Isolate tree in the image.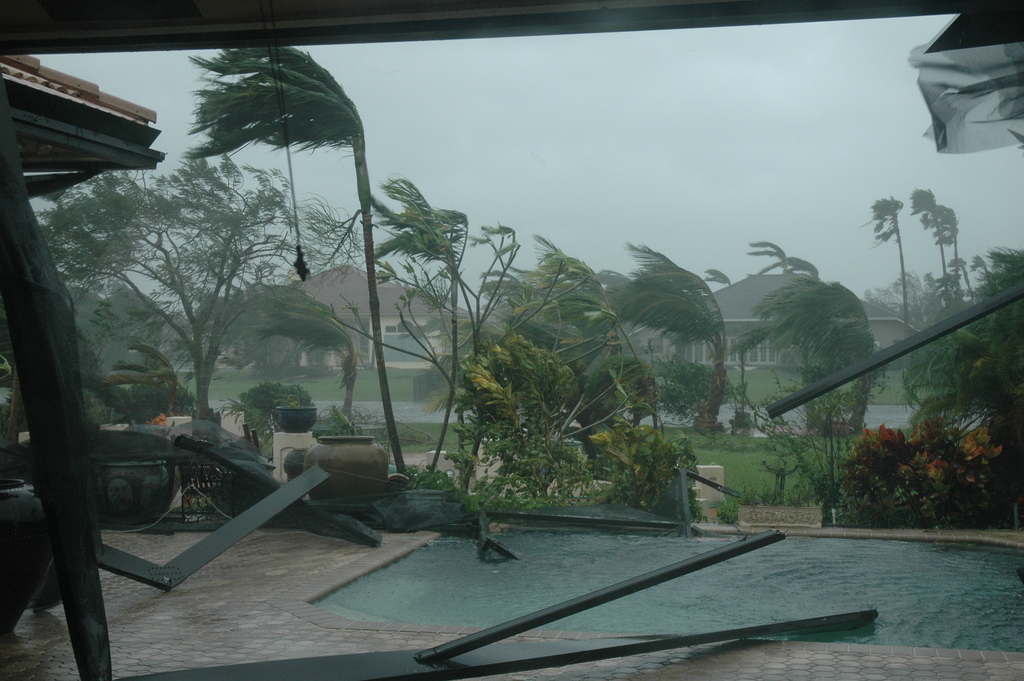
Isolated region: box(868, 192, 908, 331).
